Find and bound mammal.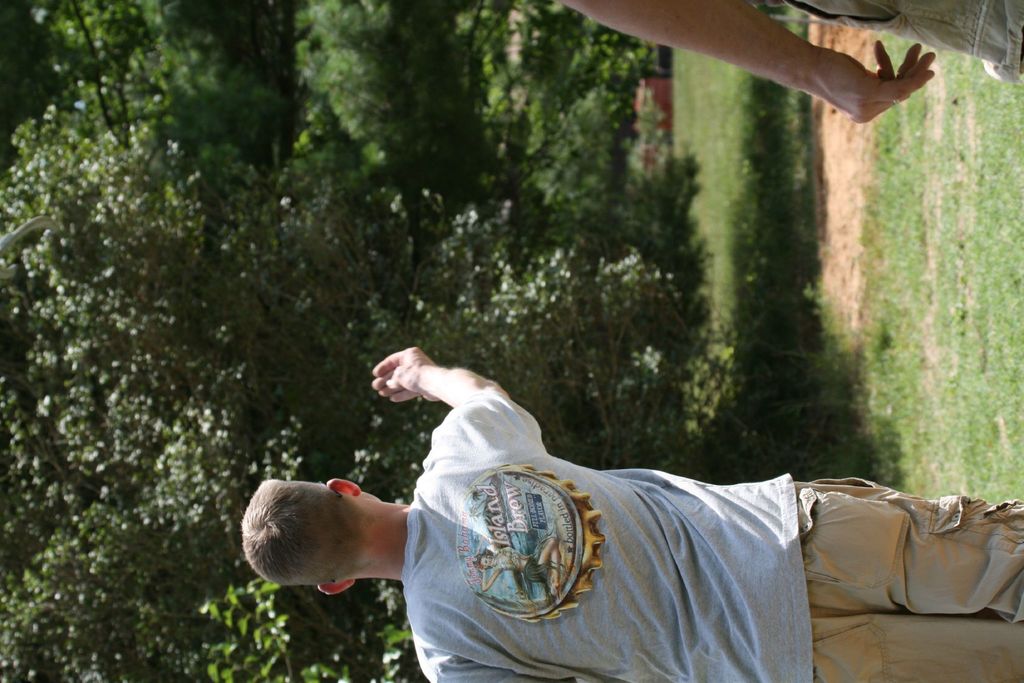
Bound: Rect(557, 0, 1023, 126).
